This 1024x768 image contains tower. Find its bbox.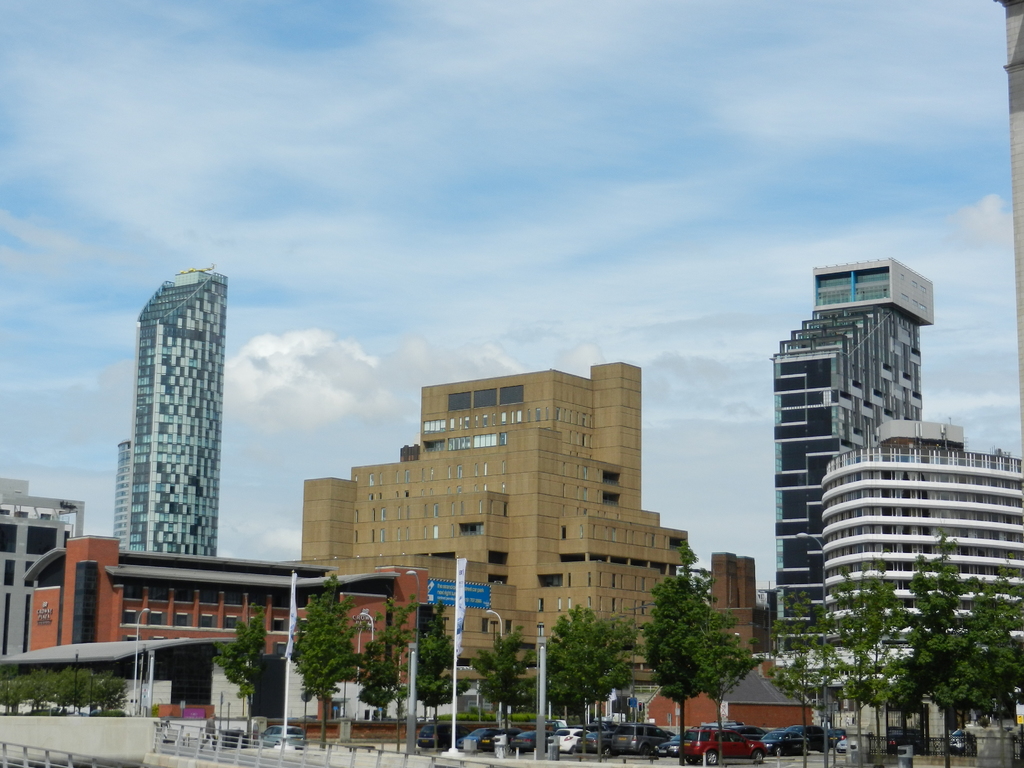
x1=767, y1=266, x2=936, y2=657.
